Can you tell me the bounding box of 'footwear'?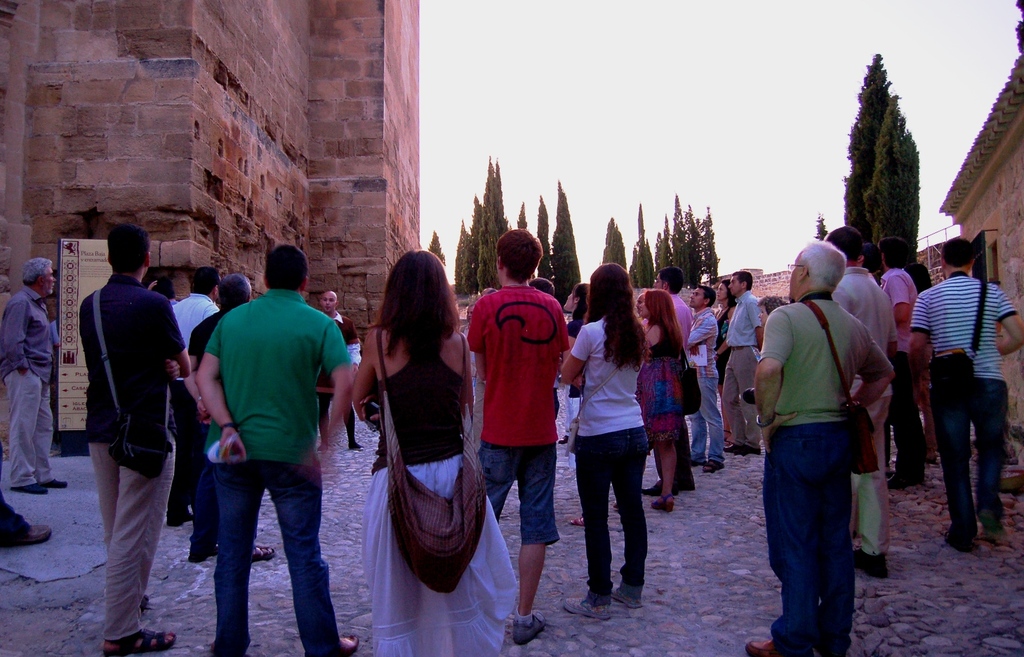
(left=561, top=593, right=613, bottom=616).
